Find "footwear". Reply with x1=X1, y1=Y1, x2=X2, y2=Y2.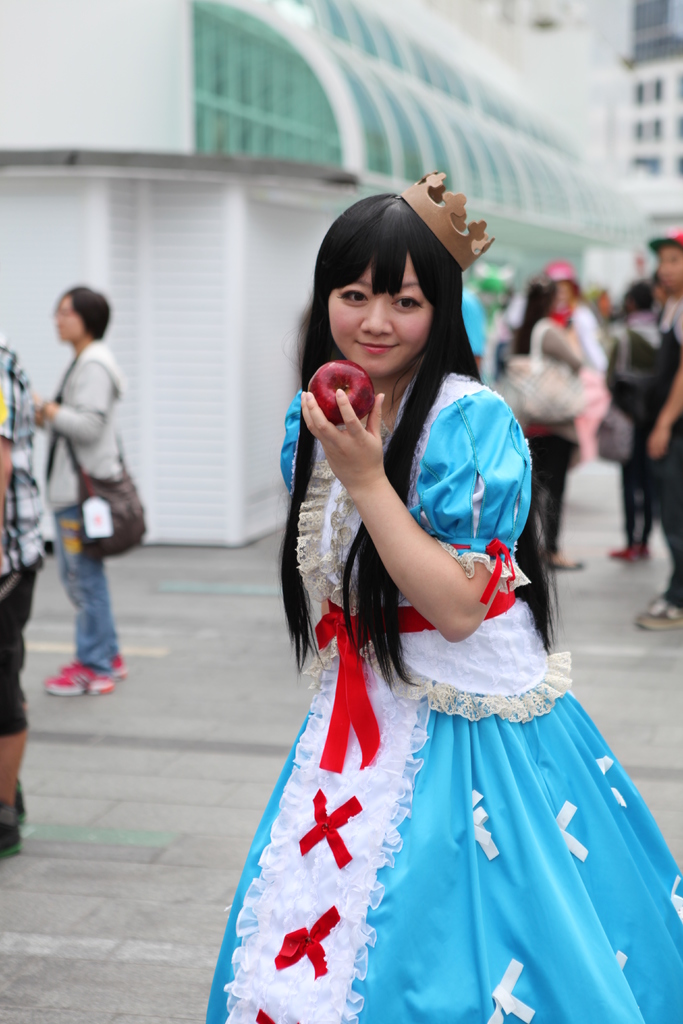
x1=634, y1=596, x2=682, y2=635.
